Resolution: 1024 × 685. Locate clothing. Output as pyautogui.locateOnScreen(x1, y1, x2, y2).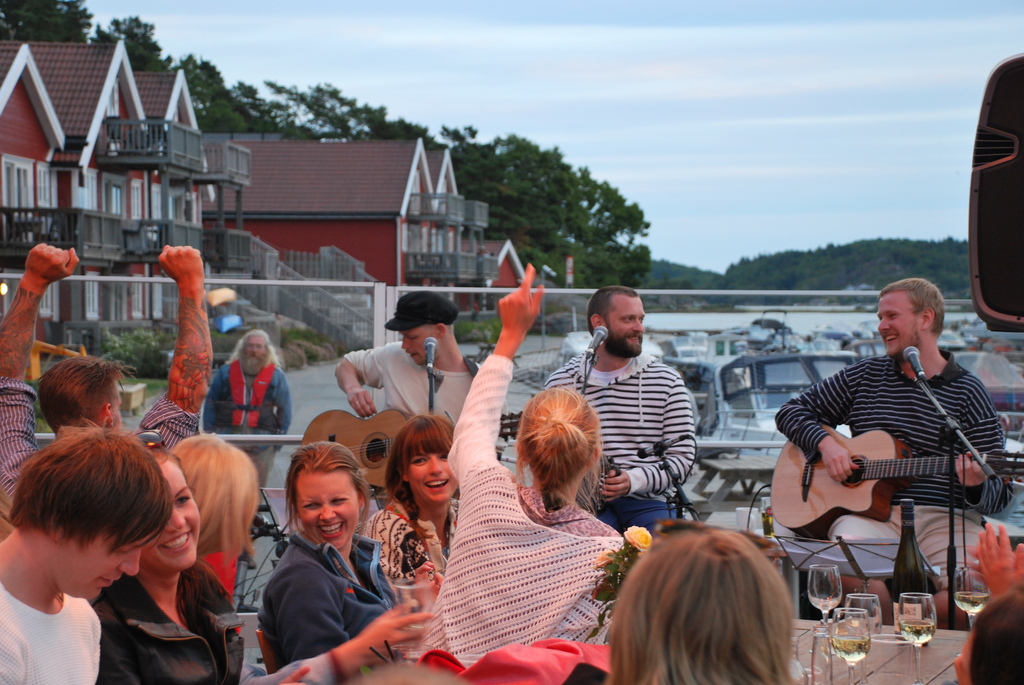
pyautogui.locateOnScreen(412, 352, 624, 669).
